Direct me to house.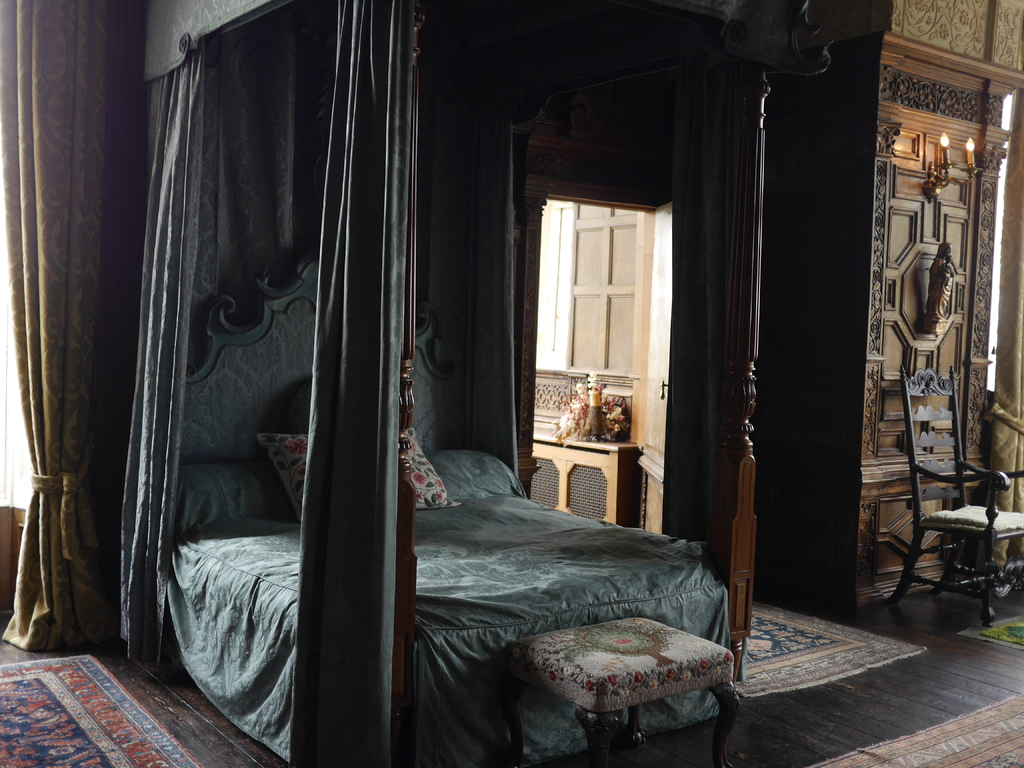
Direction: box=[0, 0, 1023, 767].
